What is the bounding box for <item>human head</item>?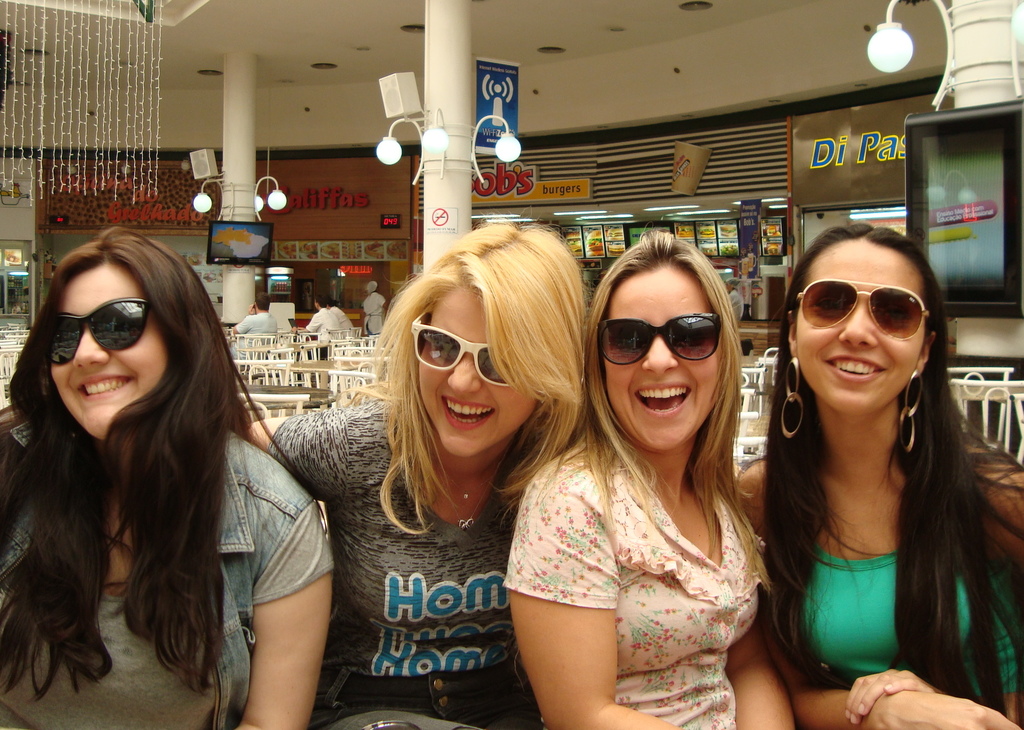
detection(27, 228, 199, 431).
